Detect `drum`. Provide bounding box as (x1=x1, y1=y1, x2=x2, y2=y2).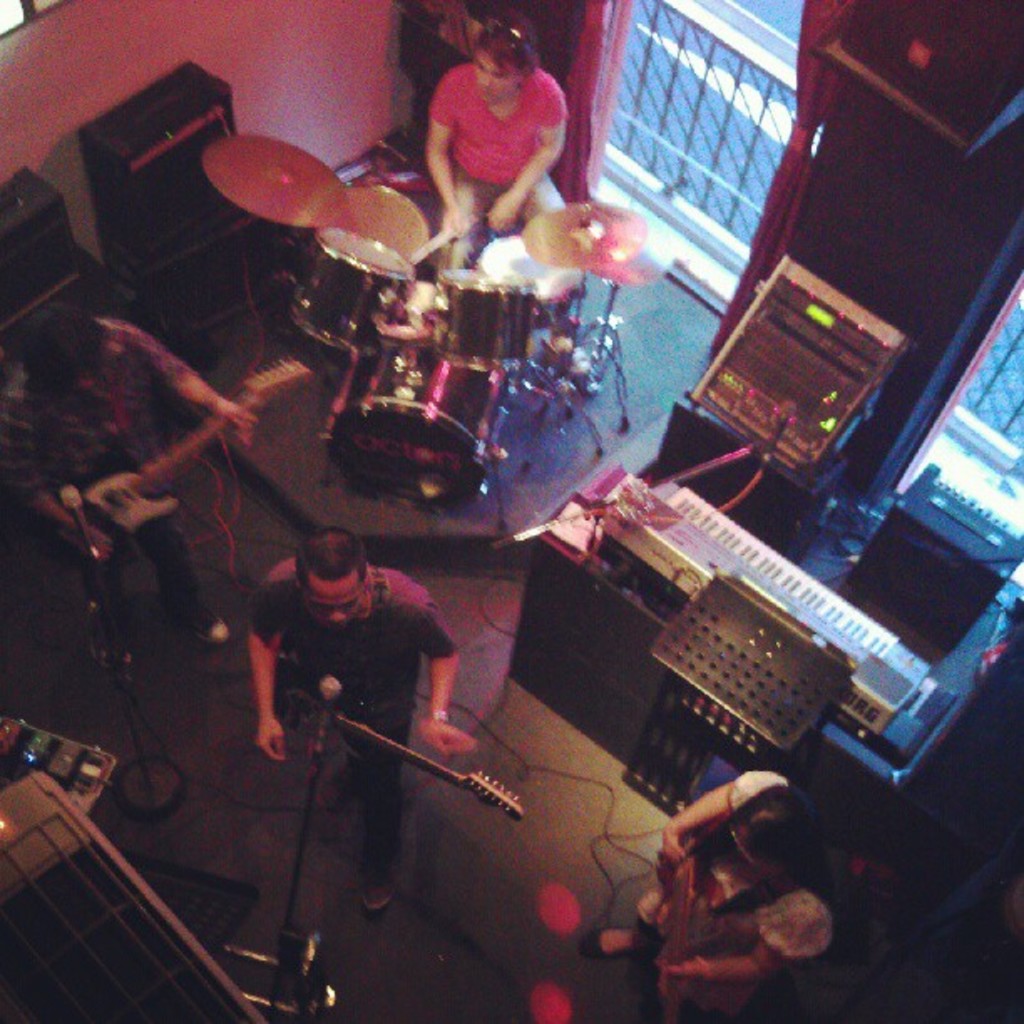
(x1=278, y1=226, x2=425, y2=365).
